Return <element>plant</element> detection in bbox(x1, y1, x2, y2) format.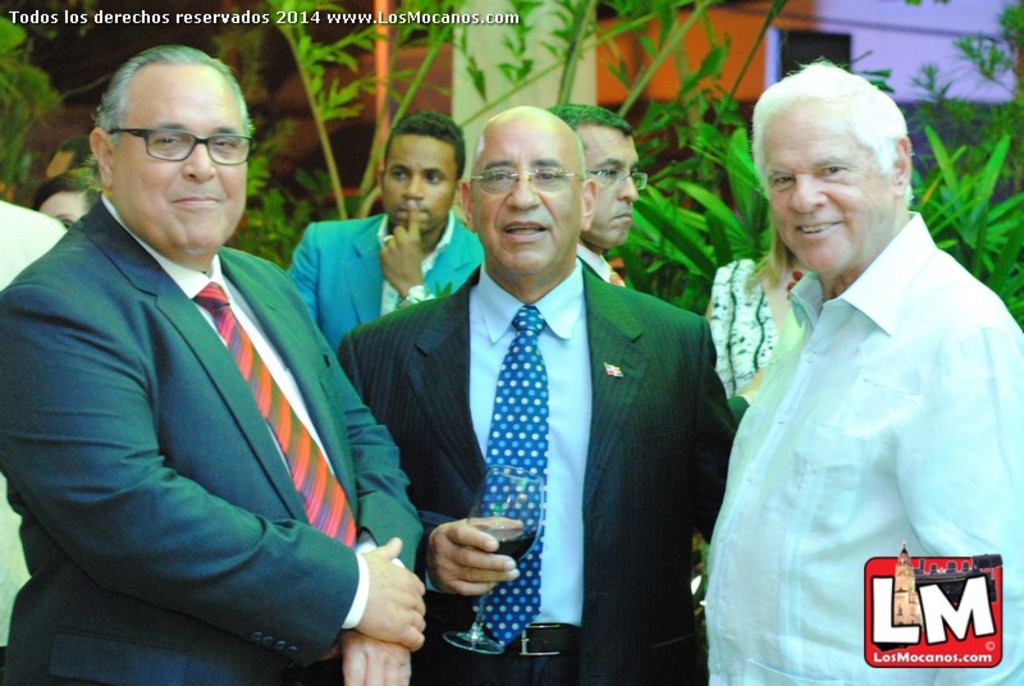
bbox(252, 0, 460, 223).
